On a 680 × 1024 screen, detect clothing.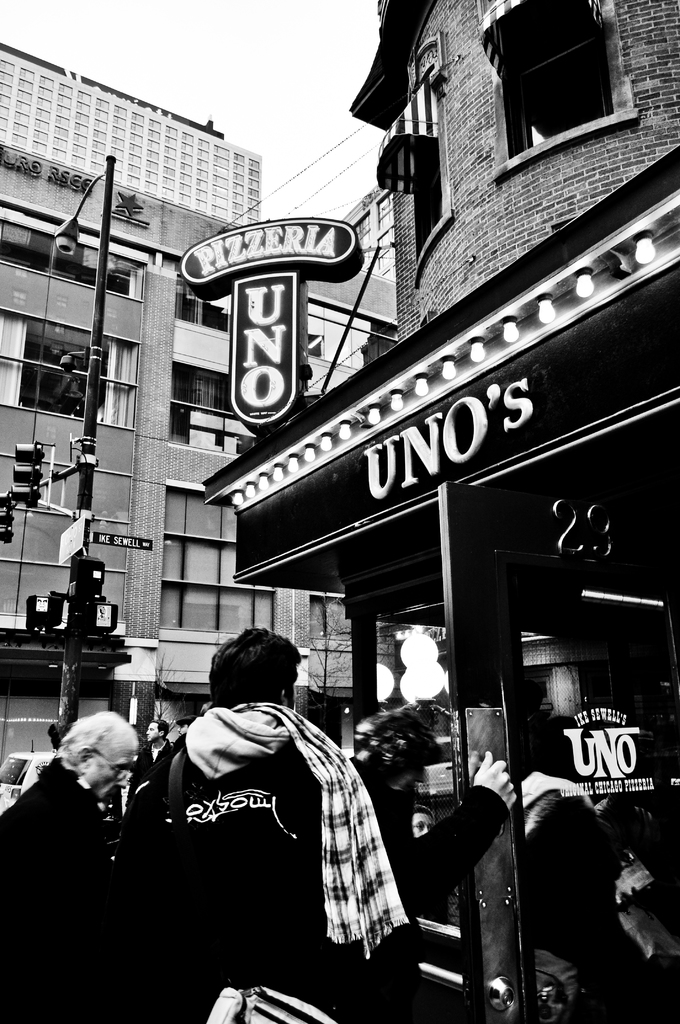
516,781,644,1014.
